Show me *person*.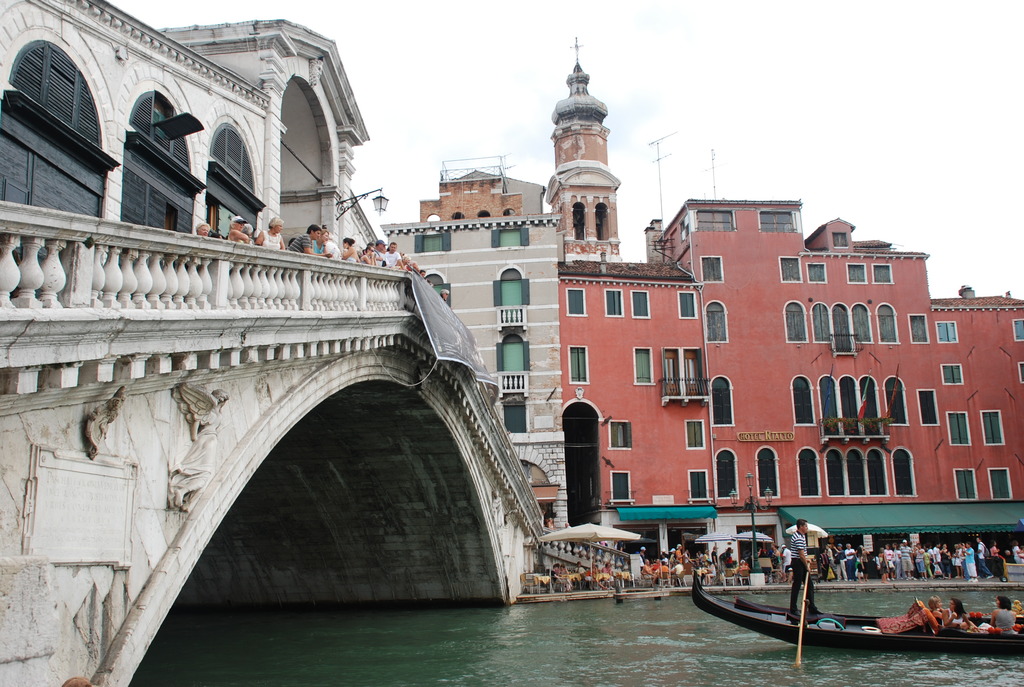
*person* is here: Rect(251, 217, 292, 244).
